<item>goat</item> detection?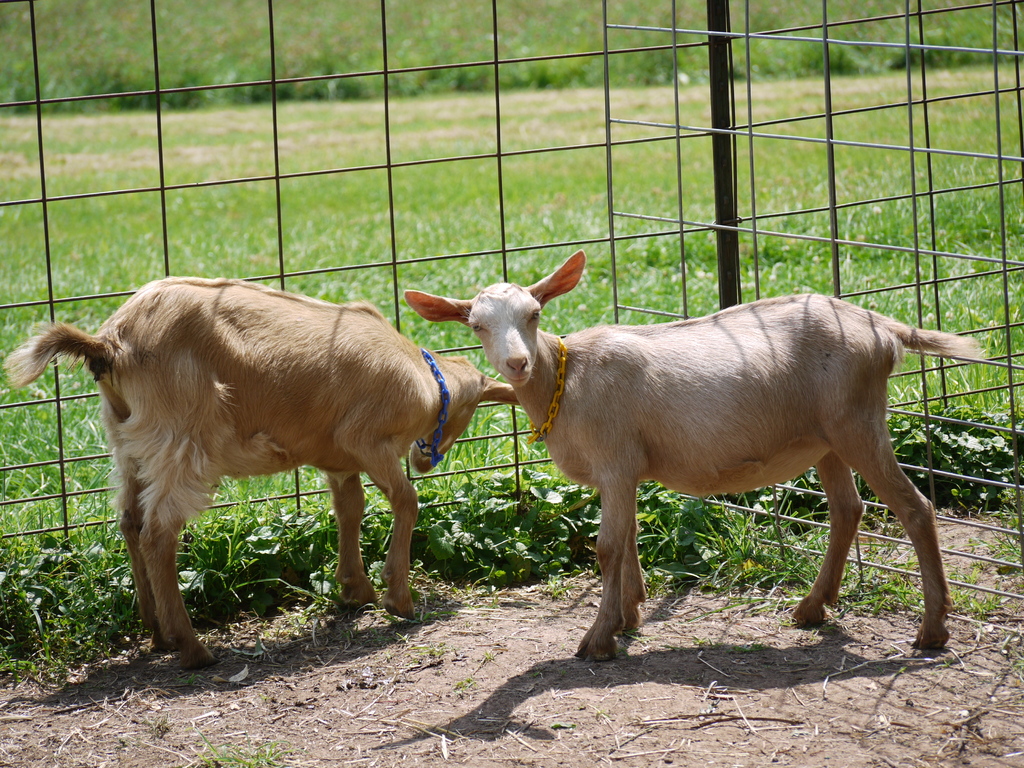
region(401, 250, 995, 654)
